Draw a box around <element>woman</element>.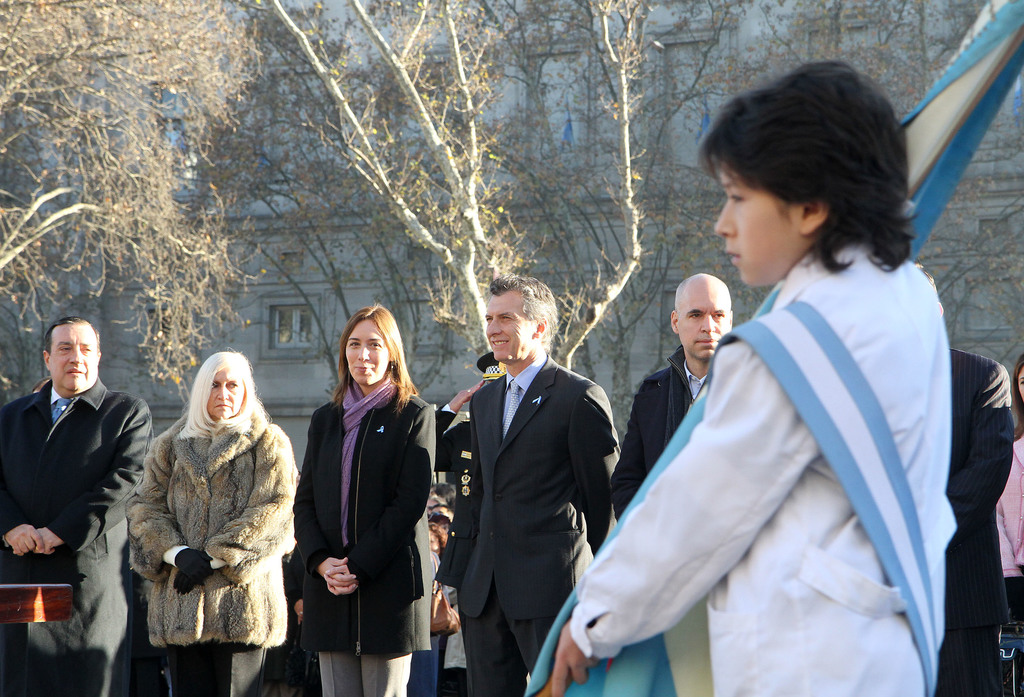
<region>296, 306, 429, 694</region>.
